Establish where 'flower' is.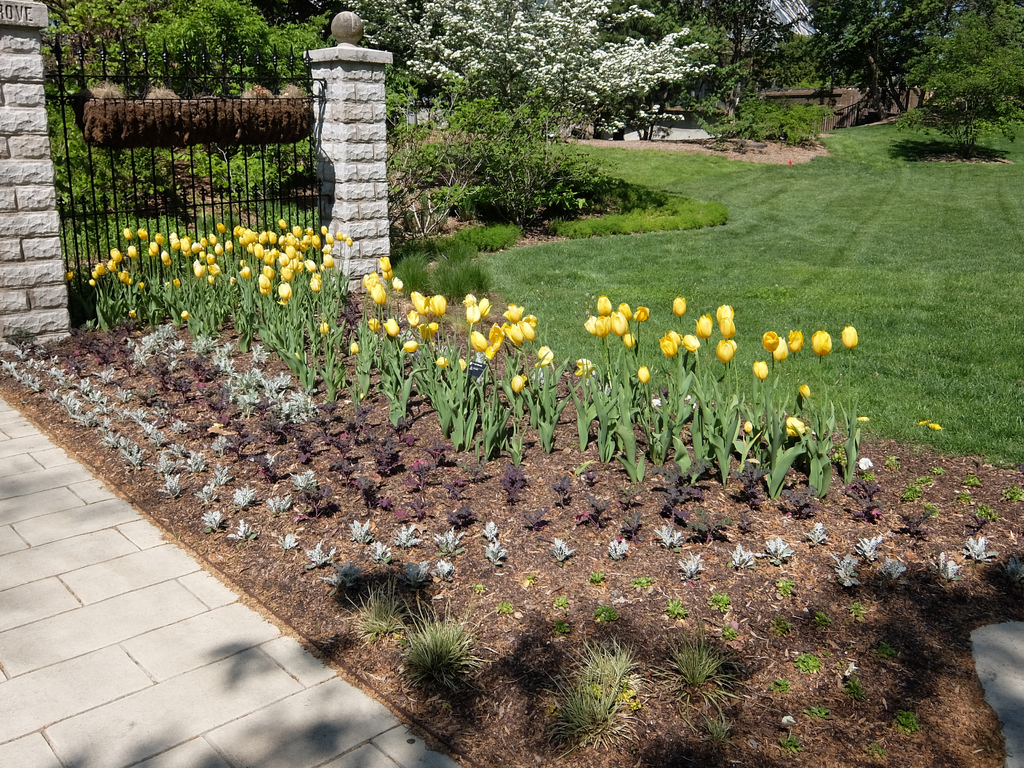
Established at crop(525, 314, 535, 326).
